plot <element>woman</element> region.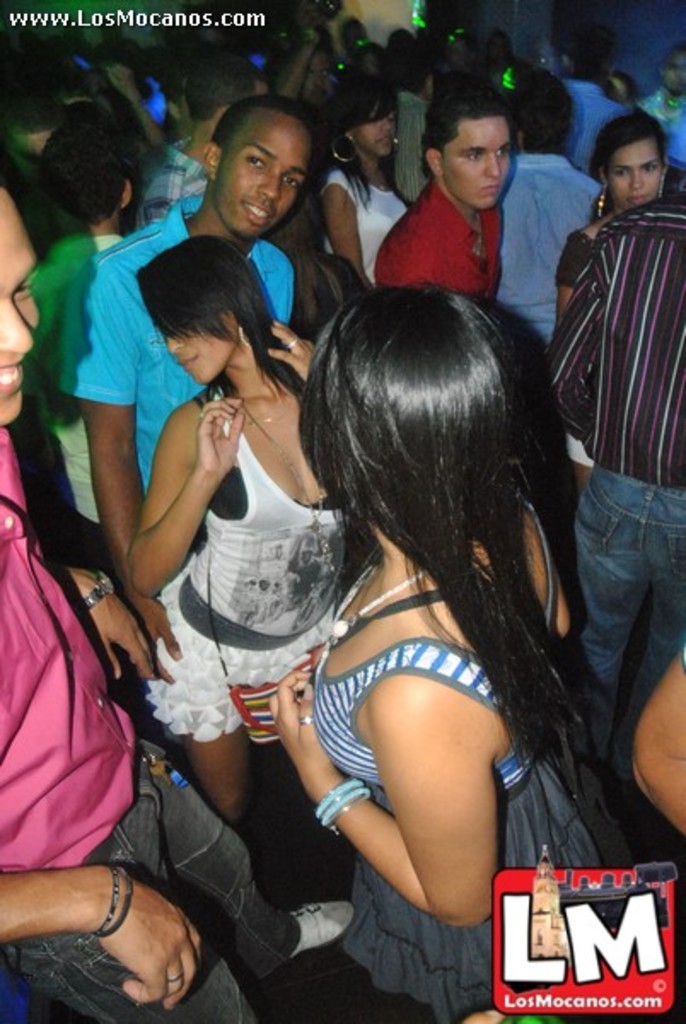
Plotted at (119, 230, 370, 836).
